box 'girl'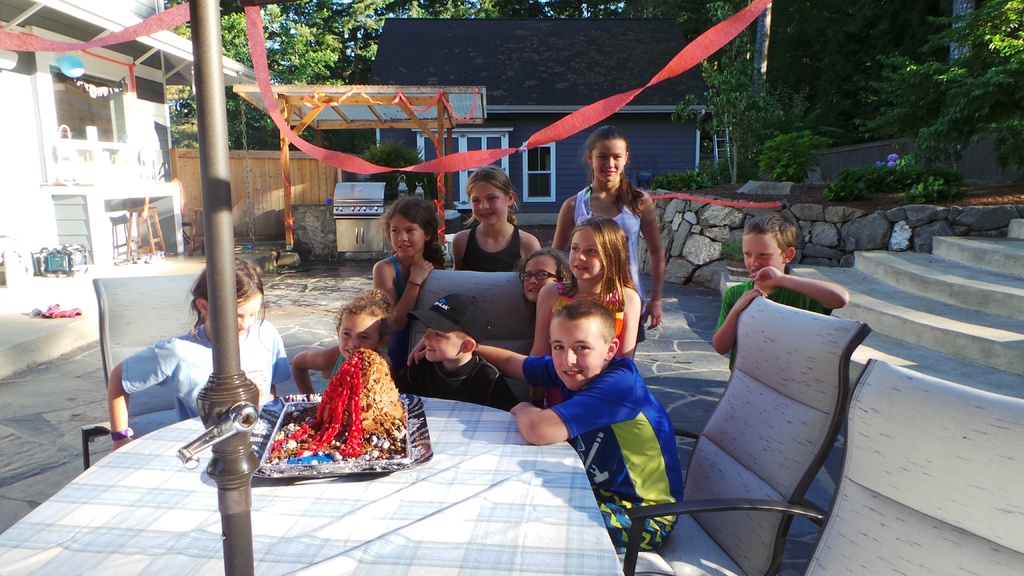
<box>554,128,664,321</box>
